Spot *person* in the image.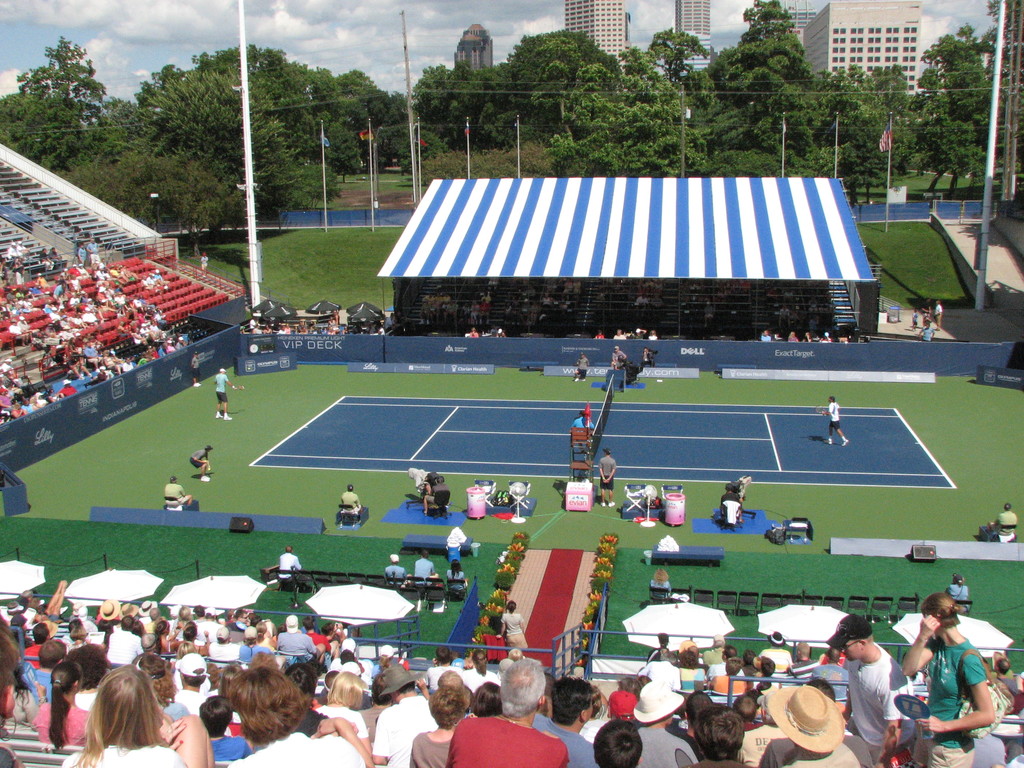
*person* found at BBox(408, 685, 473, 767).
